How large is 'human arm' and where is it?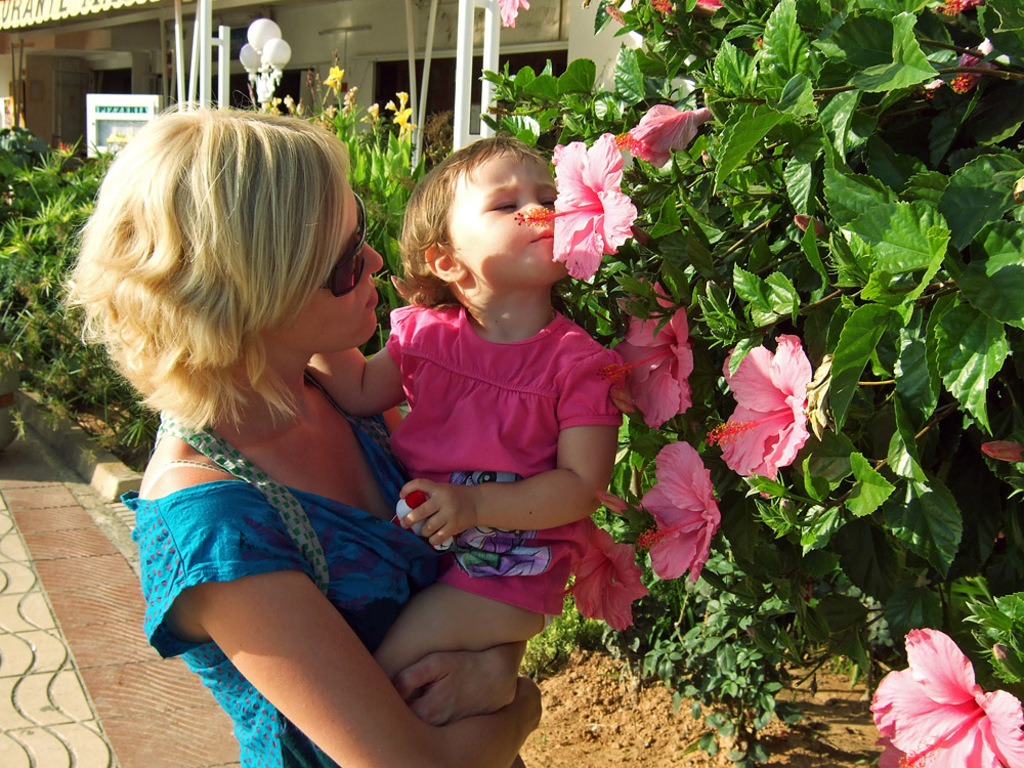
Bounding box: l=307, t=298, r=428, b=411.
